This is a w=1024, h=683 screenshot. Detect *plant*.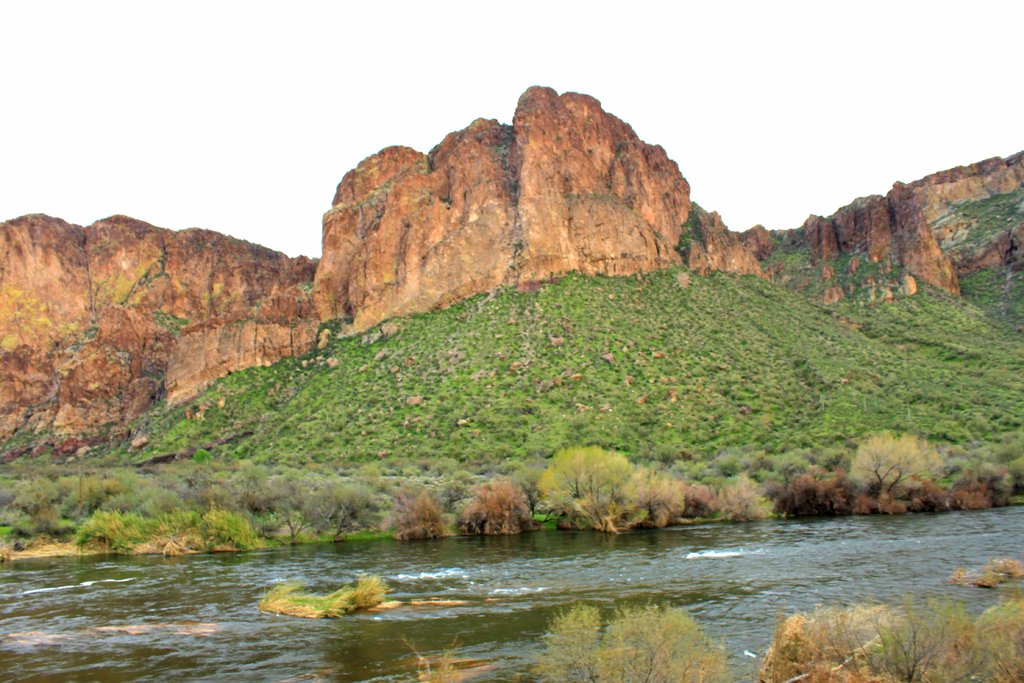
Rect(753, 581, 902, 682).
